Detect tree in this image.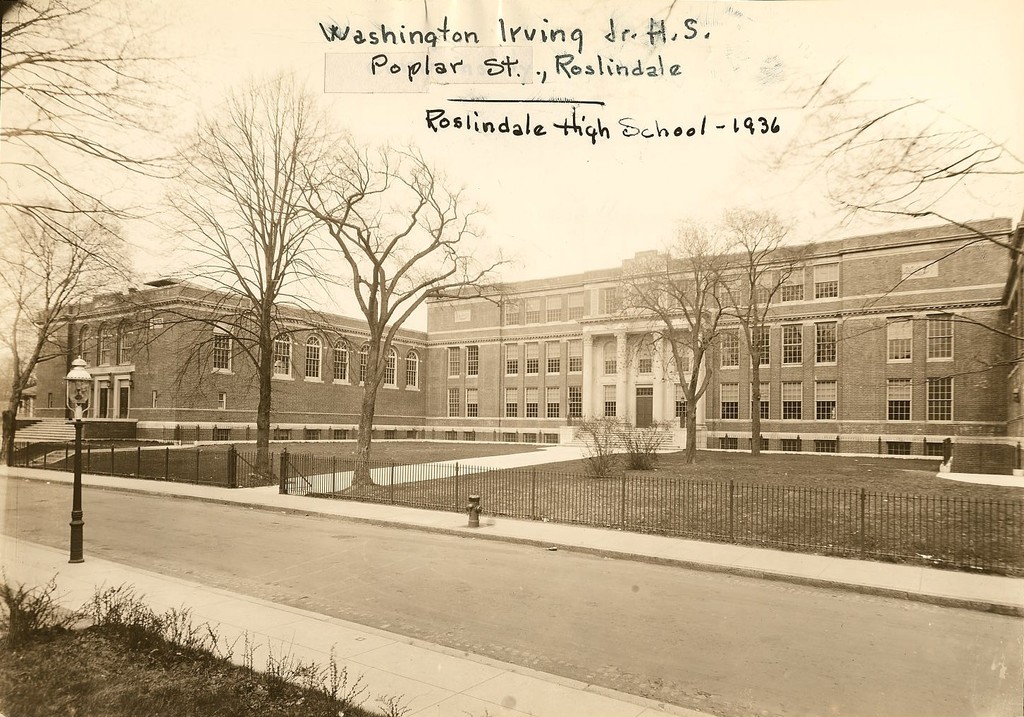
Detection: <bbox>617, 198, 751, 467</bbox>.
